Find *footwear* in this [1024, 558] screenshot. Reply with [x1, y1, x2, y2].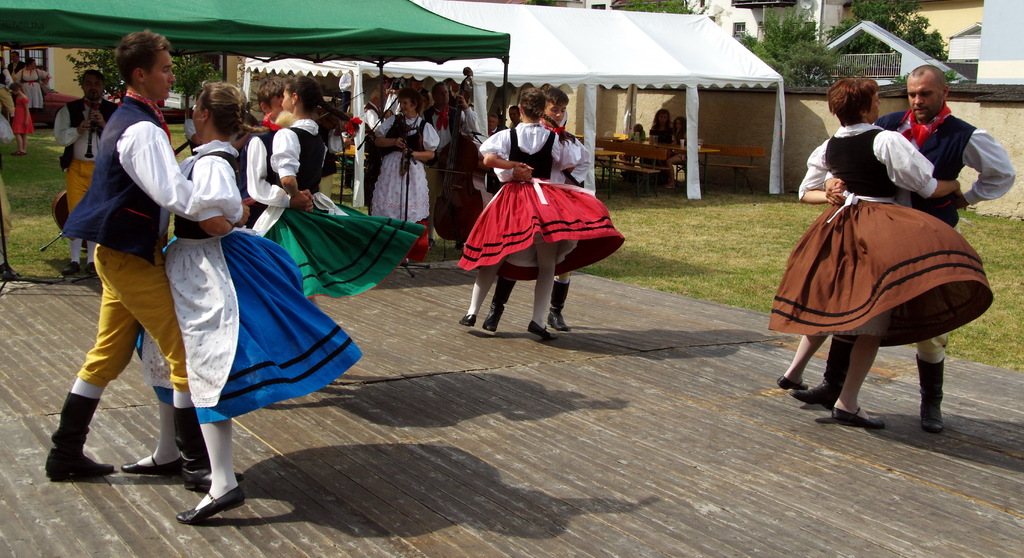
[45, 392, 114, 485].
